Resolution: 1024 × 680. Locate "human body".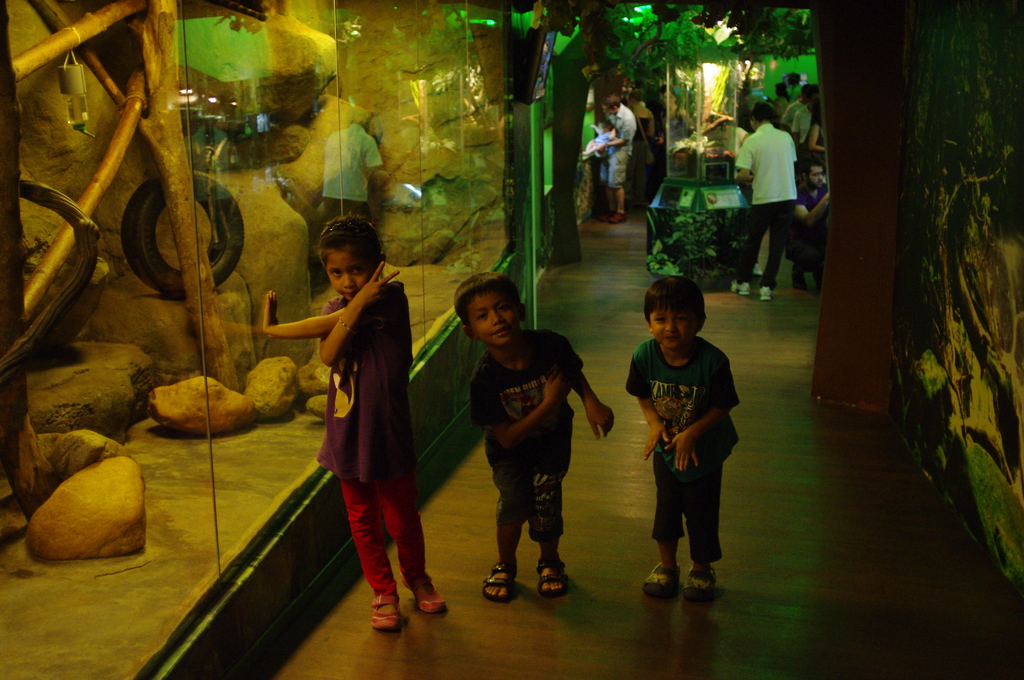
x1=788, y1=163, x2=829, y2=261.
